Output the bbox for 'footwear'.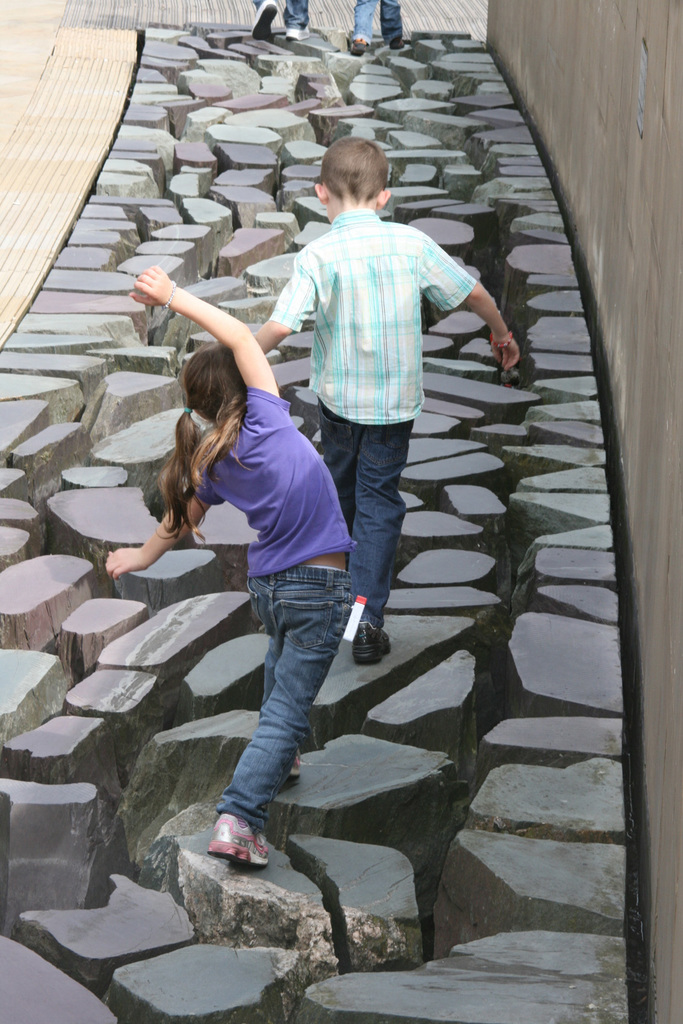
[left=289, top=750, right=303, bottom=780].
